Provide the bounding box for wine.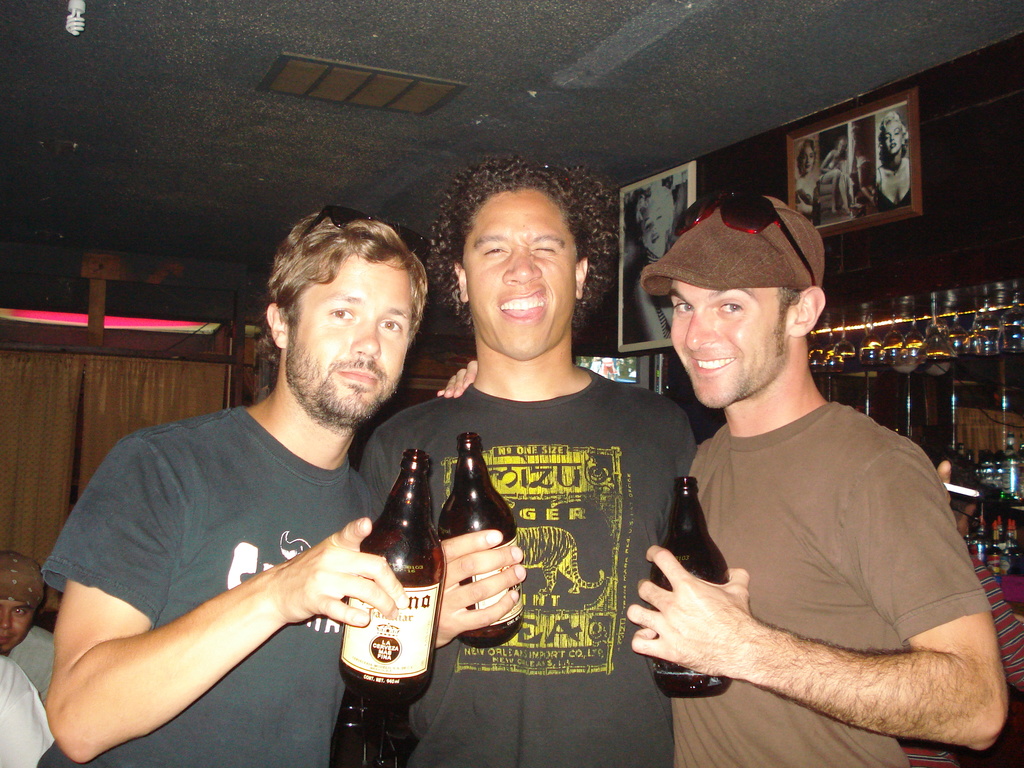
[340,452,438,716].
